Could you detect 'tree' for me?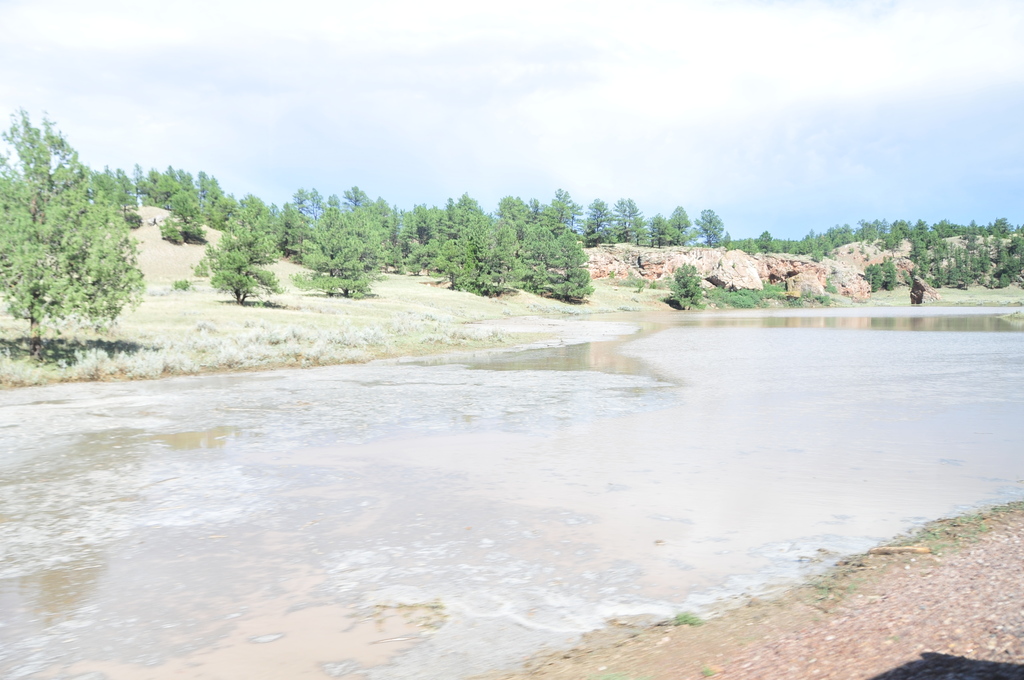
Detection result: [197,215,282,299].
